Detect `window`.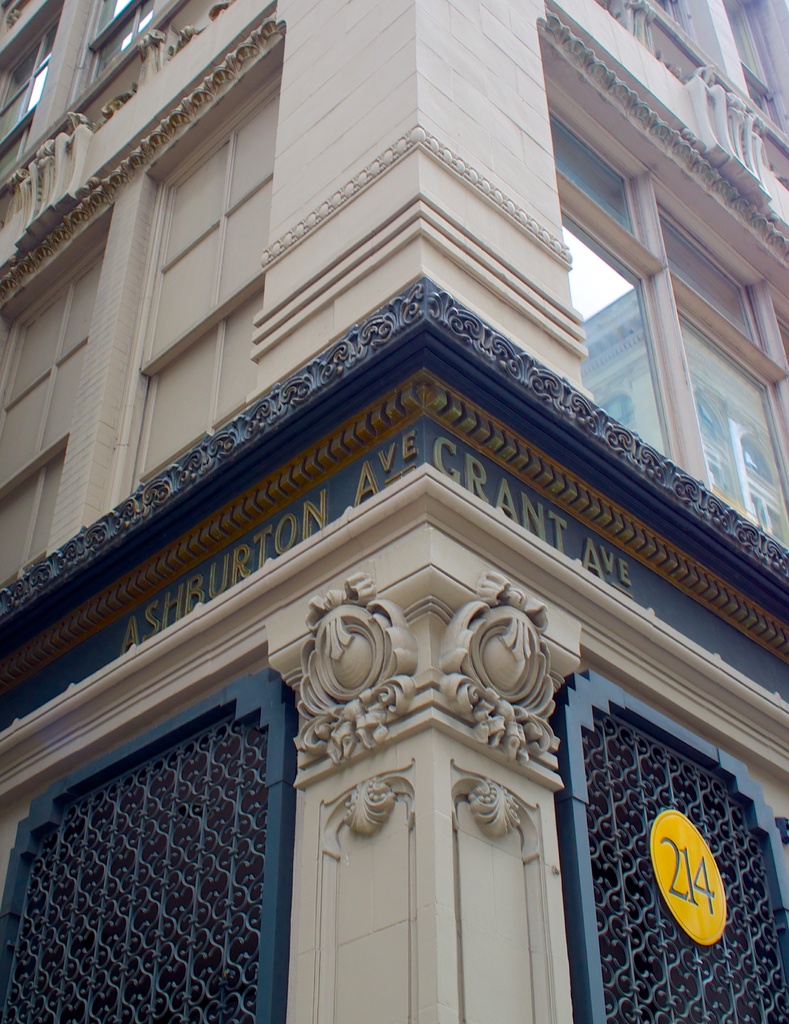
Detected at (x1=0, y1=0, x2=54, y2=175).
